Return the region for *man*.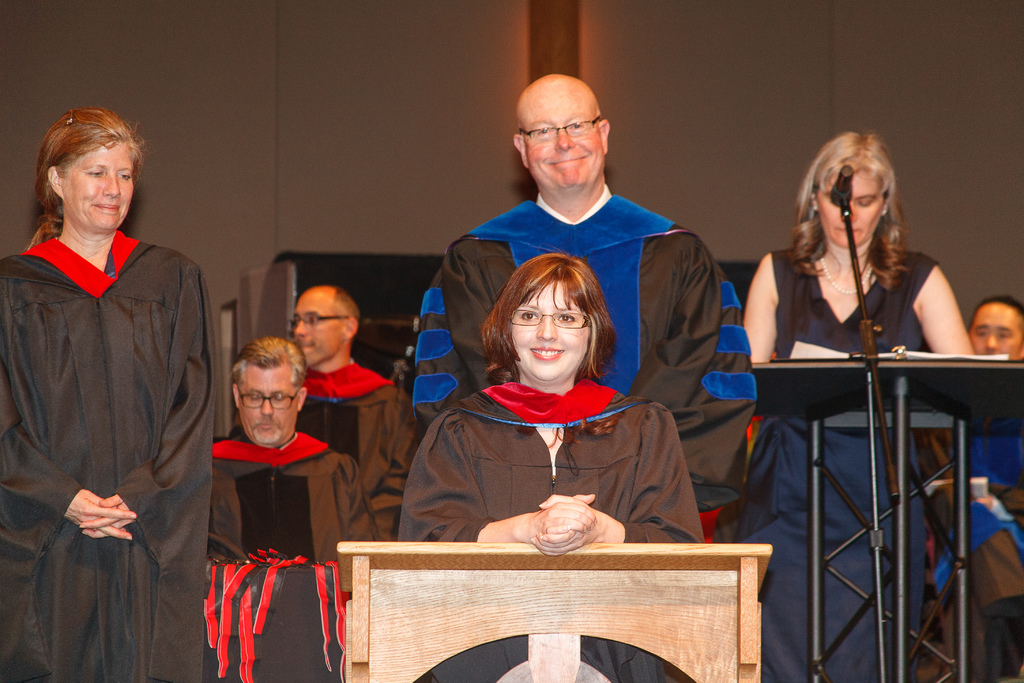
locate(413, 72, 756, 527).
